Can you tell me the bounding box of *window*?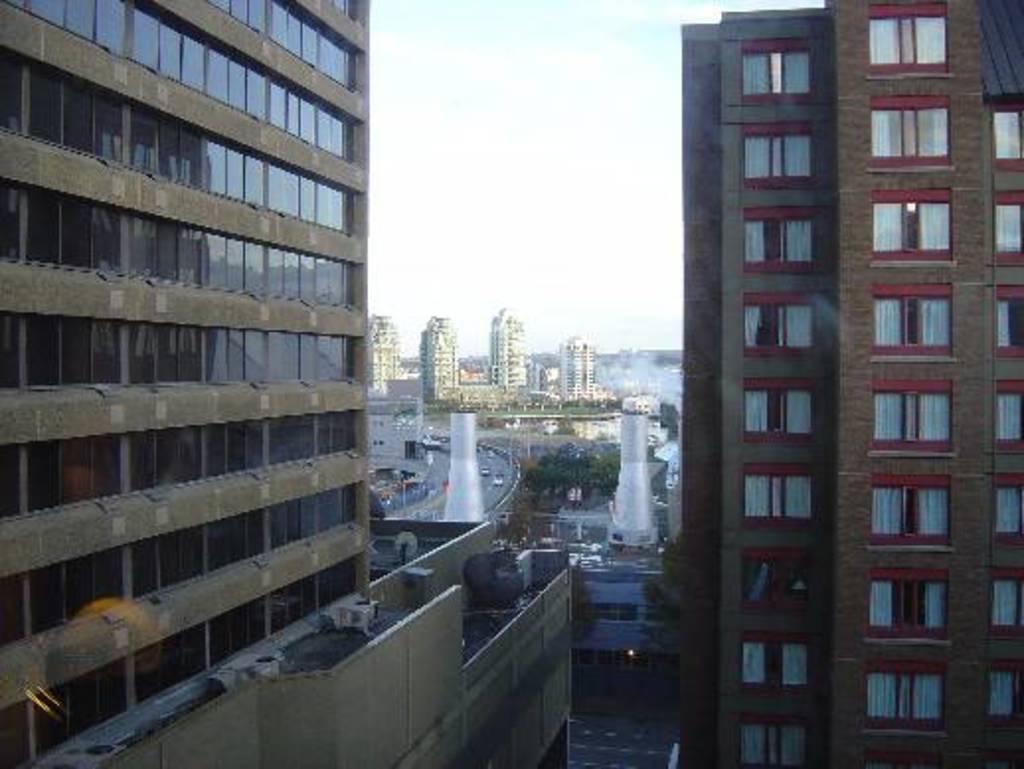
l=986, t=565, r=1022, b=633.
